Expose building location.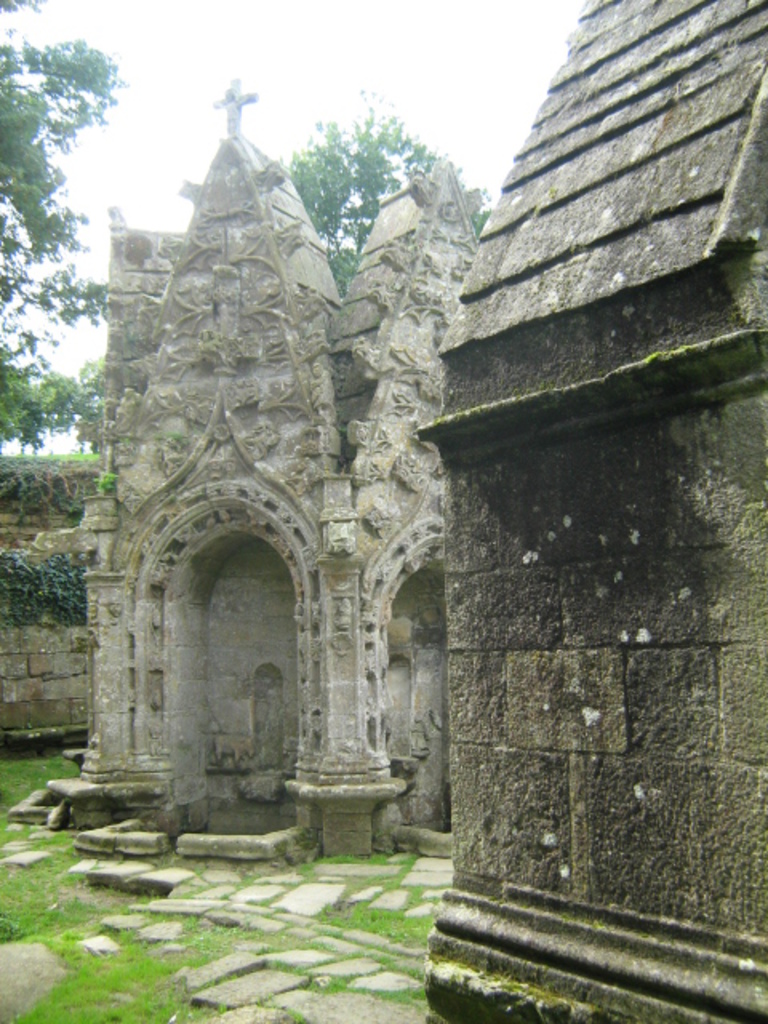
Exposed at detection(26, 72, 480, 867).
